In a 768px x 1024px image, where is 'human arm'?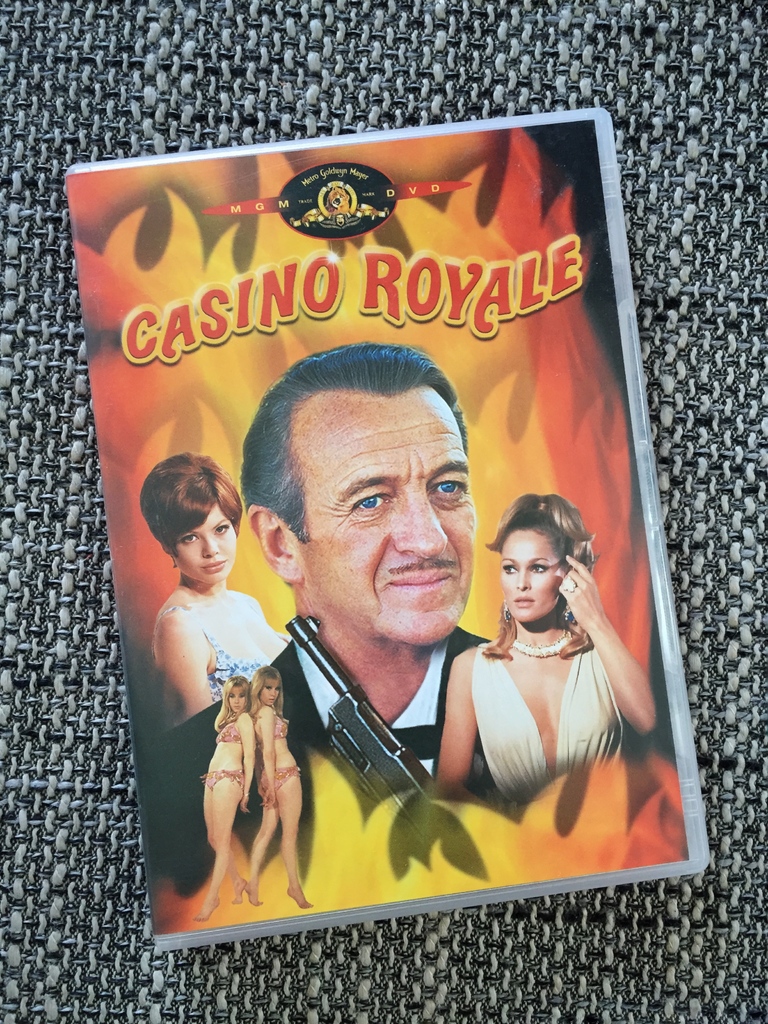
bbox=(253, 694, 284, 799).
